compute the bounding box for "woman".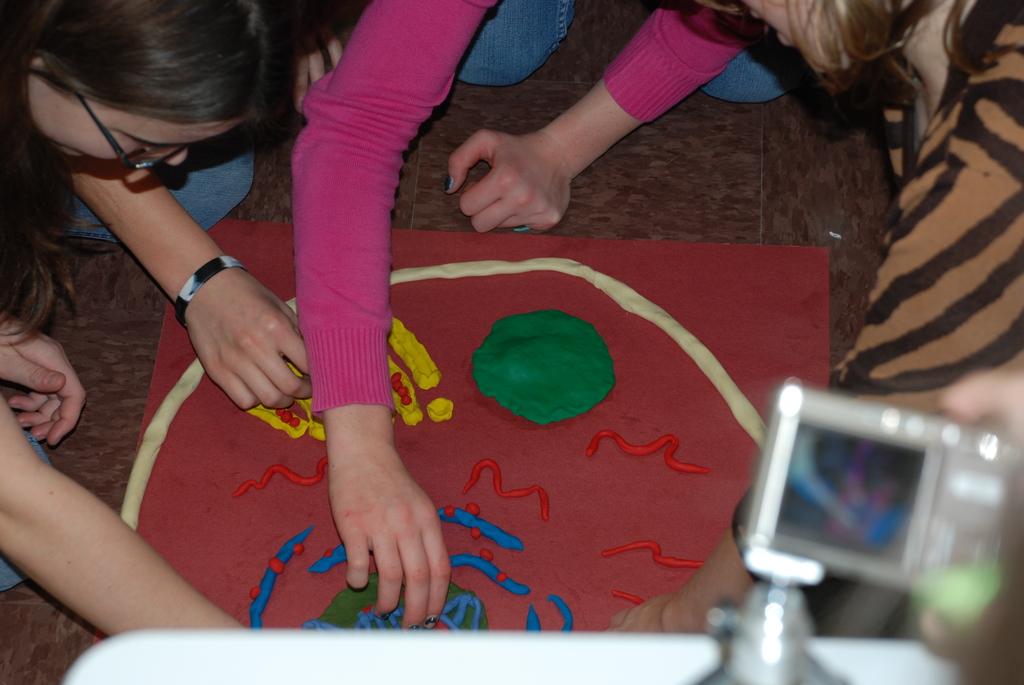
pyautogui.locateOnScreen(53, 125, 310, 418).
